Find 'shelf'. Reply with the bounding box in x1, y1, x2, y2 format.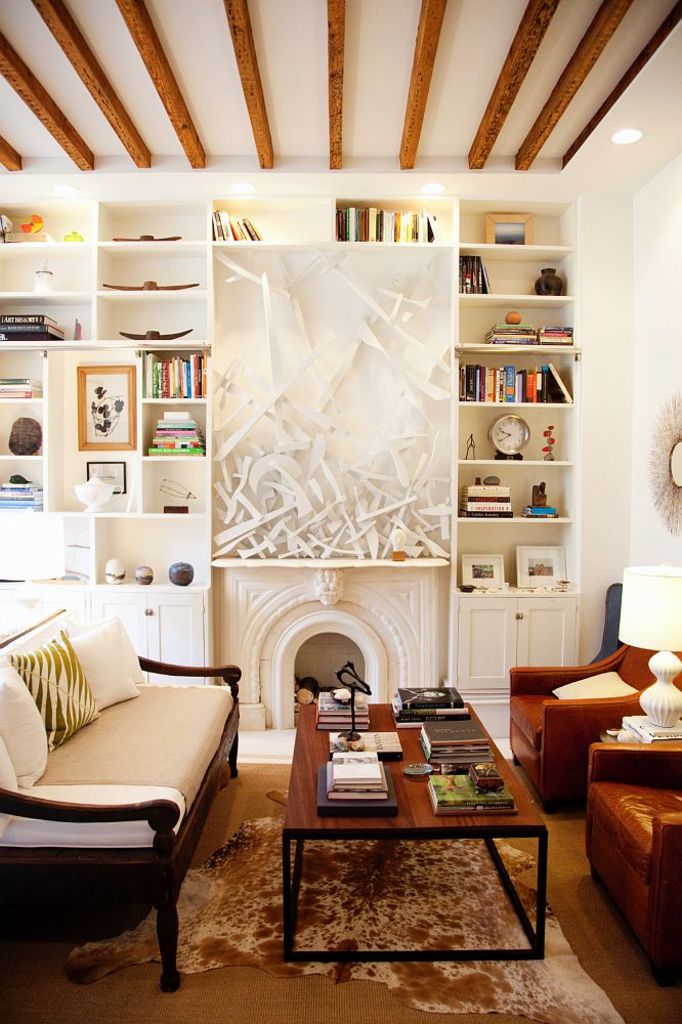
133, 457, 207, 518.
